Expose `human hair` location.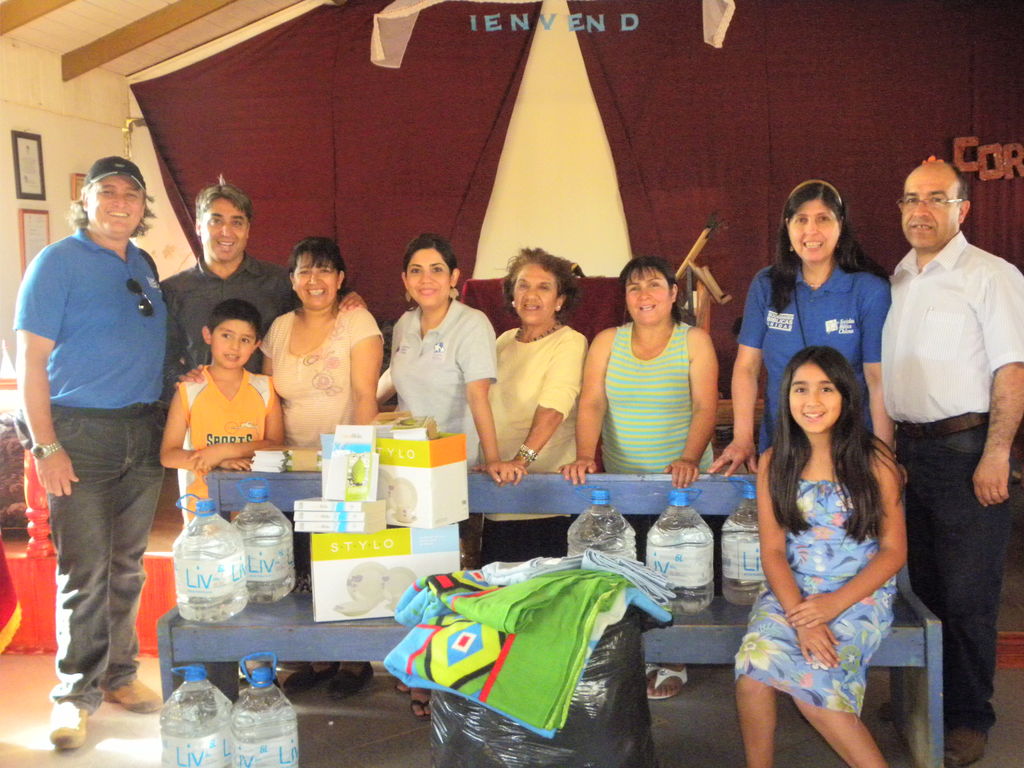
Exposed at (493,244,582,315).
